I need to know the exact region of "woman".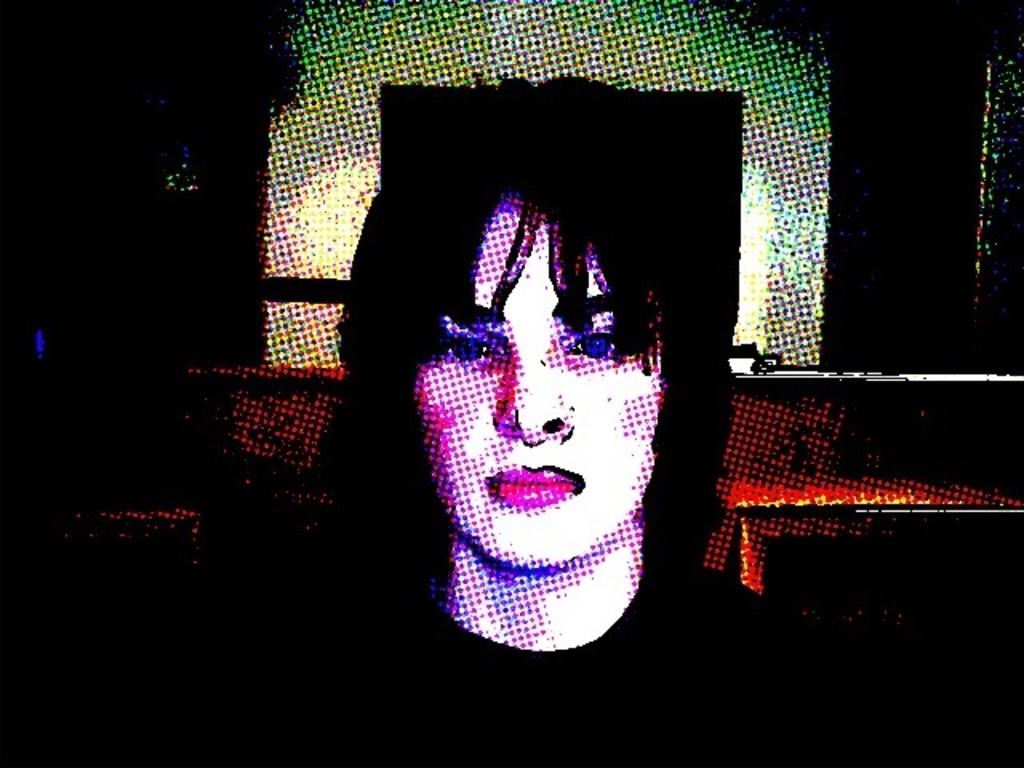
Region: box(275, 51, 814, 714).
